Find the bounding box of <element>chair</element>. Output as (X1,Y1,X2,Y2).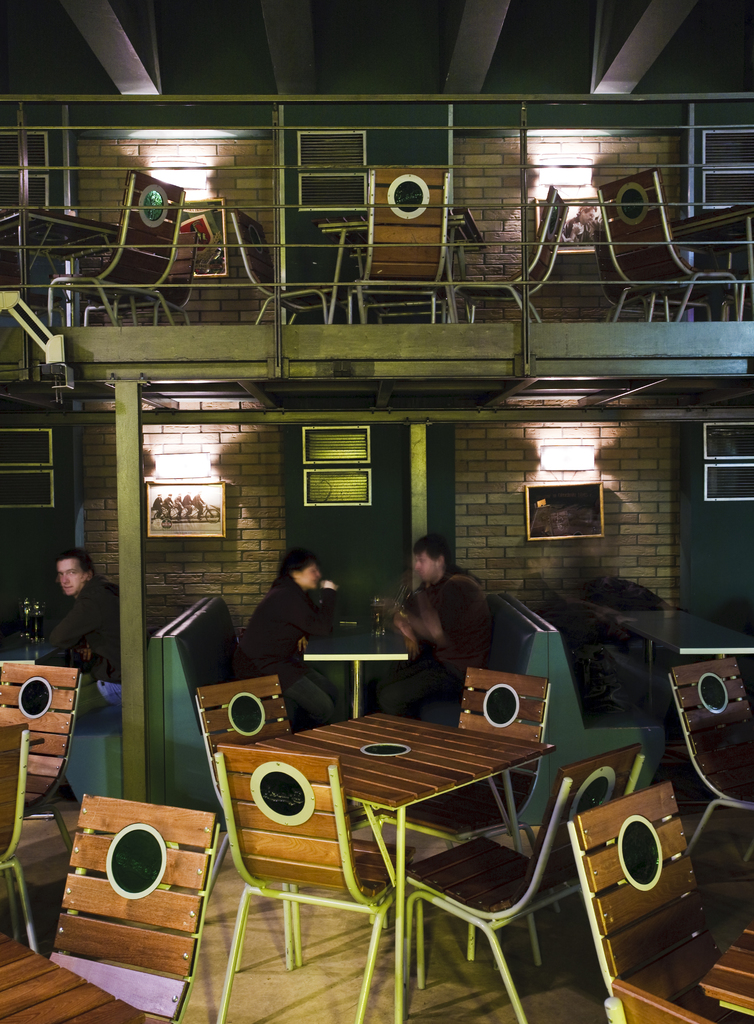
(40,173,190,324).
